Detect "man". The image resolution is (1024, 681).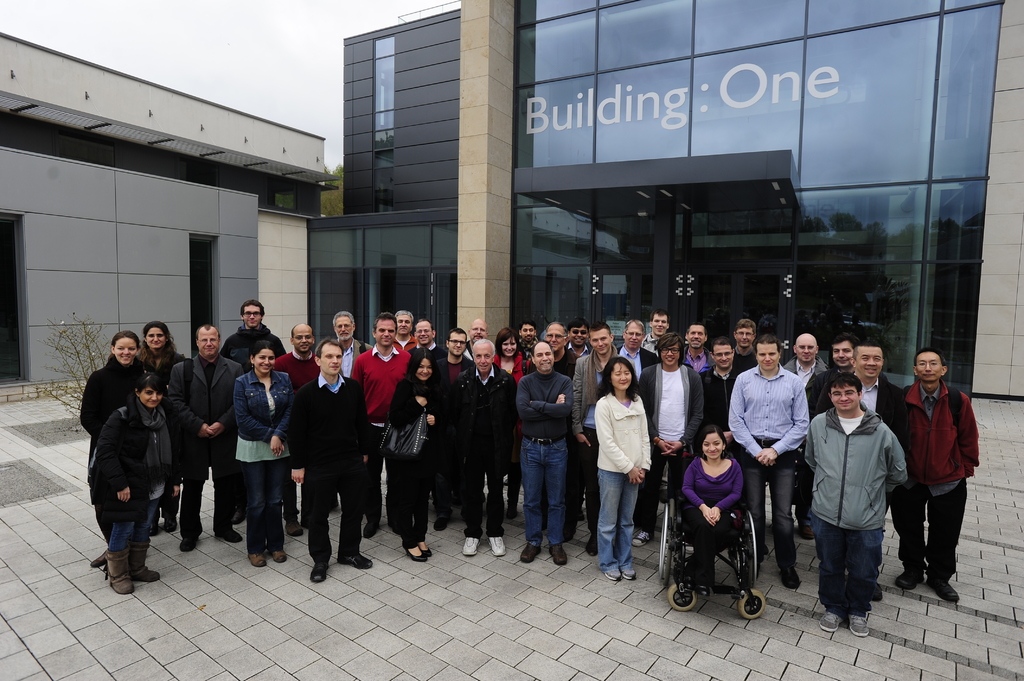
350:310:414:545.
